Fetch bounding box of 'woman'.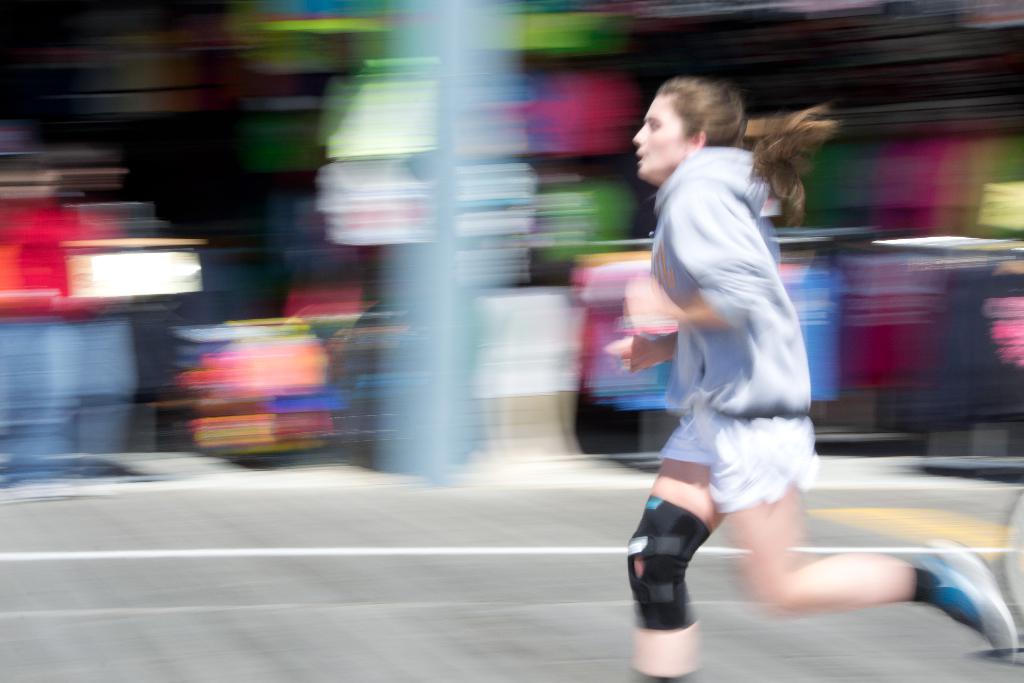
Bbox: <region>604, 76, 1018, 682</region>.
